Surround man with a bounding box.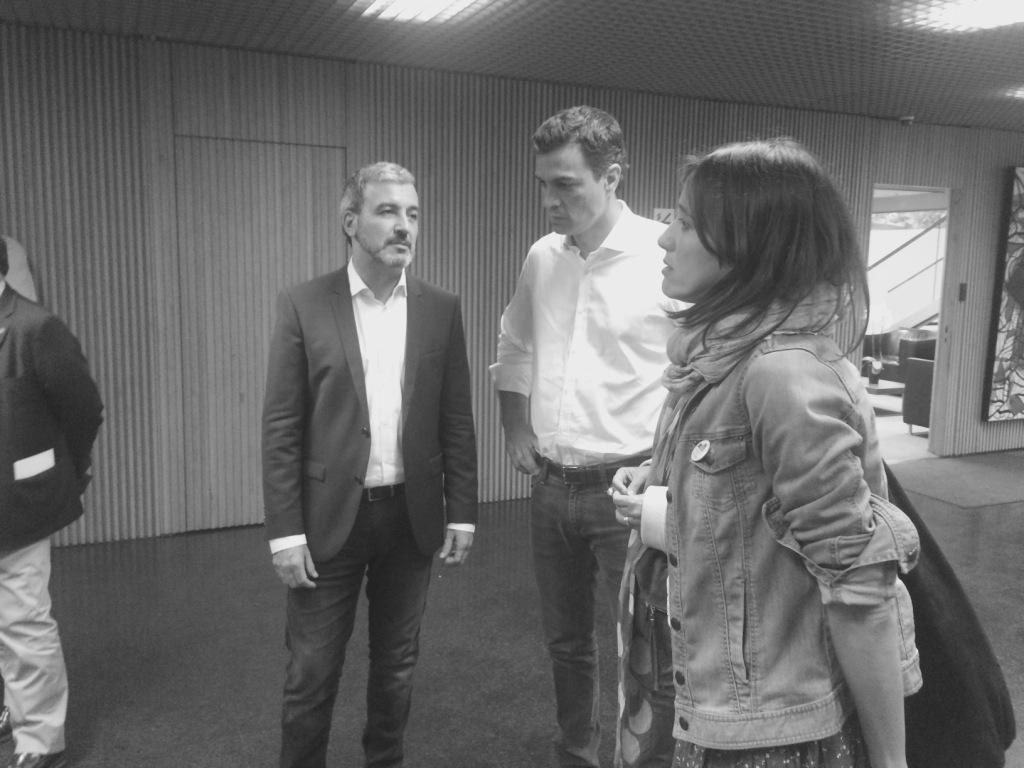
Rect(488, 104, 698, 767).
